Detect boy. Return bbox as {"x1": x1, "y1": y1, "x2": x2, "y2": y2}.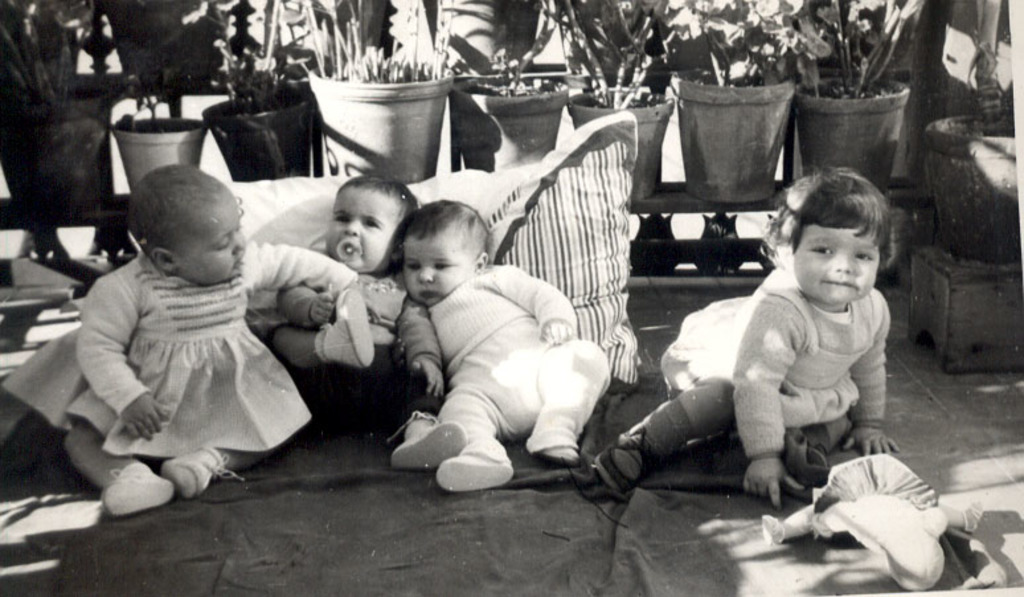
{"x1": 404, "y1": 196, "x2": 609, "y2": 490}.
